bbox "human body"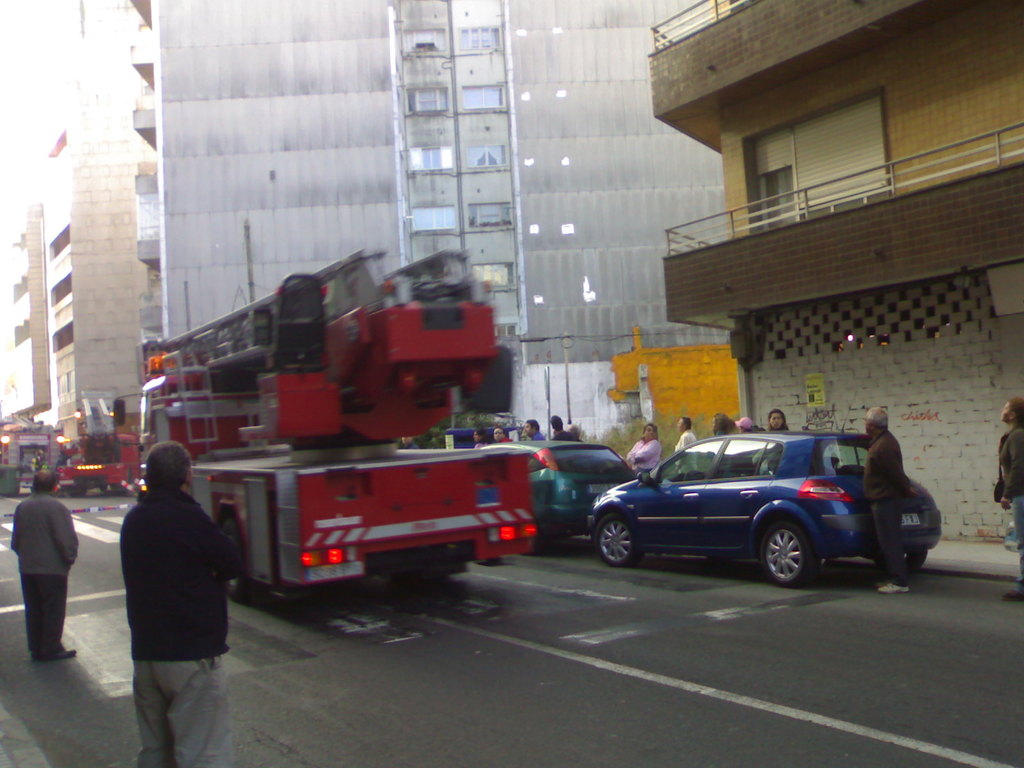
bbox(995, 392, 1020, 598)
